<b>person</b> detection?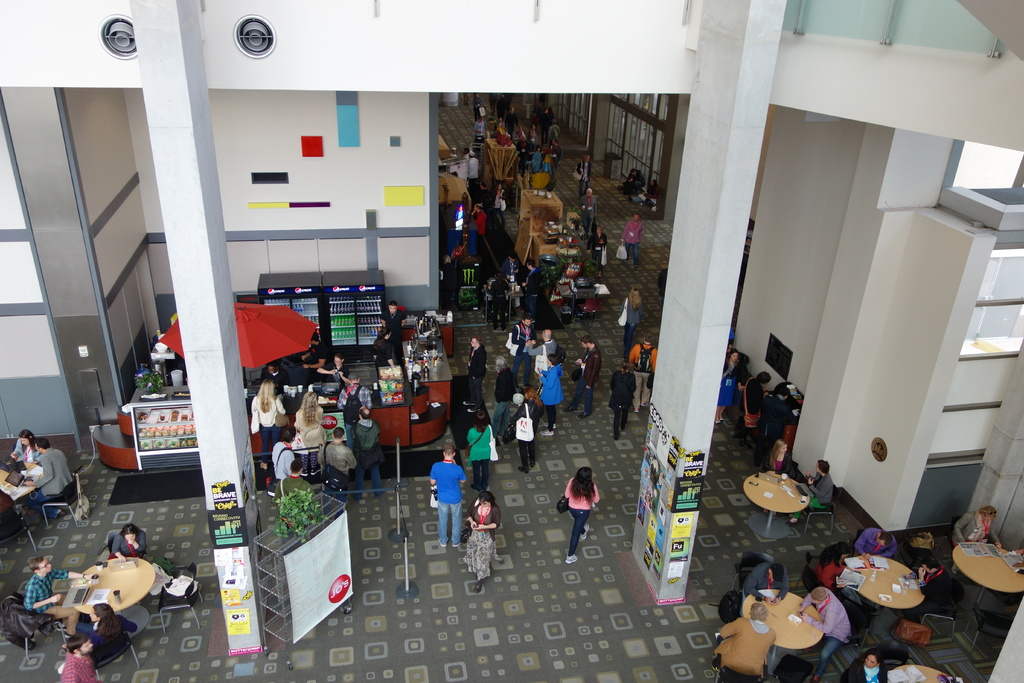
detection(425, 443, 468, 549)
